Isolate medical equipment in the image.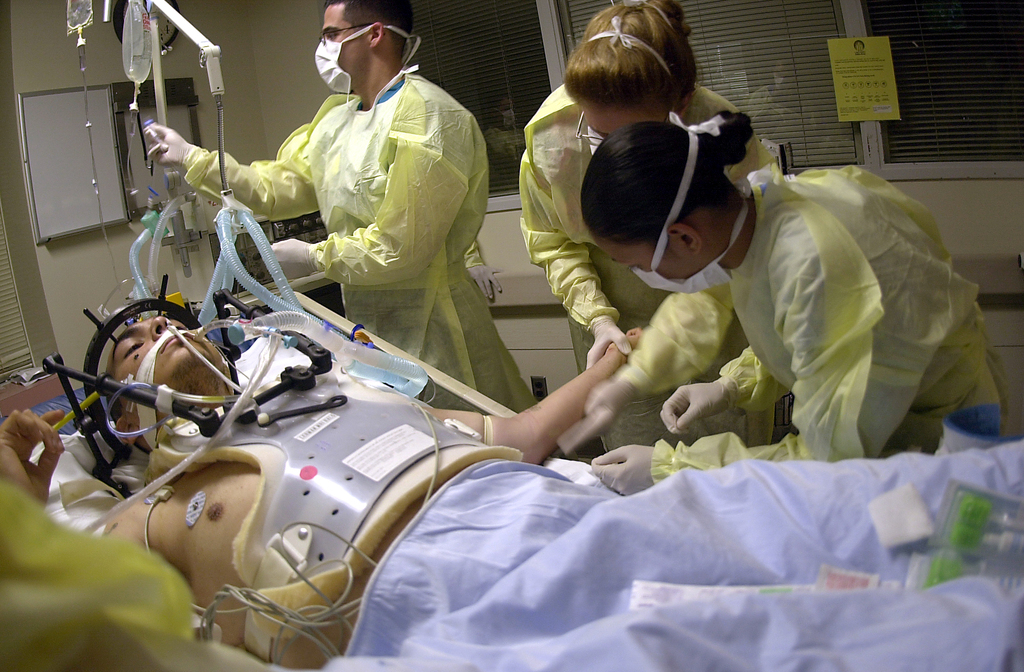
Isolated region: 55/0/123/328.
